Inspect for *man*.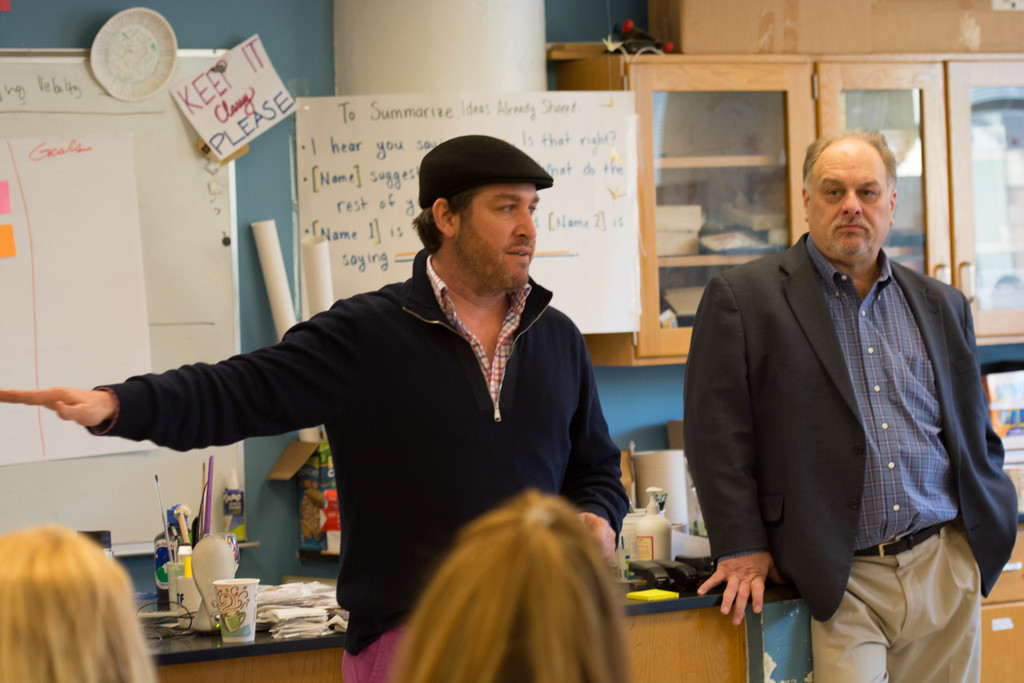
Inspection: box(0, 131, 628, 682).
